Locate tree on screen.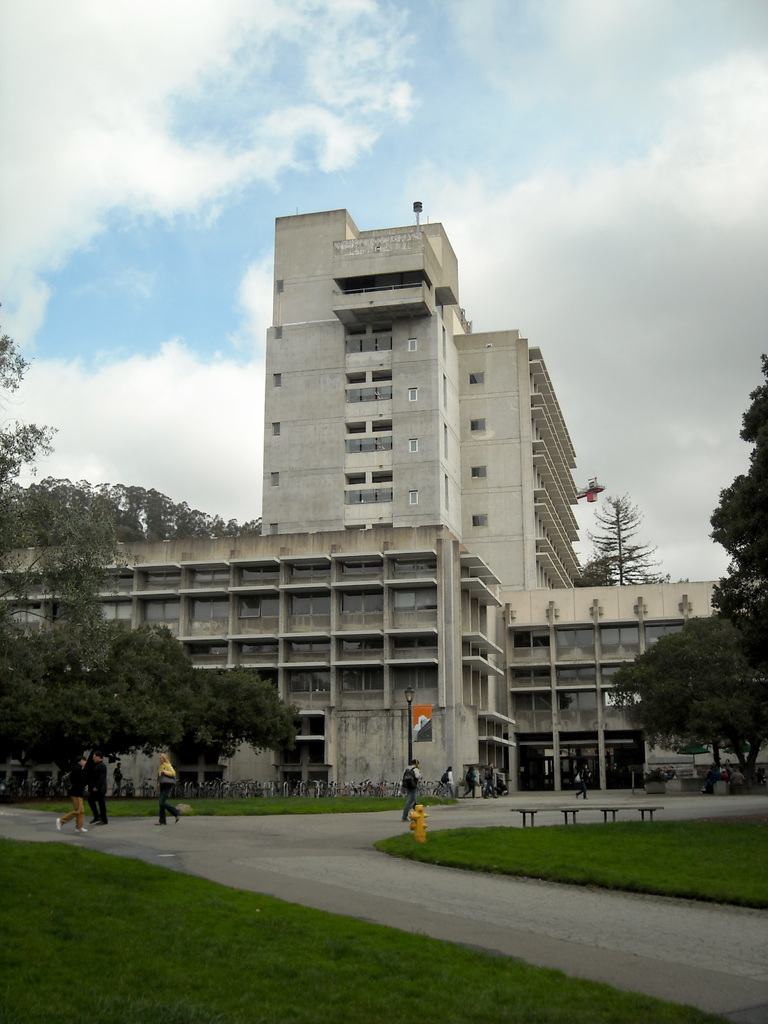
On screen at box=[701, 337, 767, 749].
